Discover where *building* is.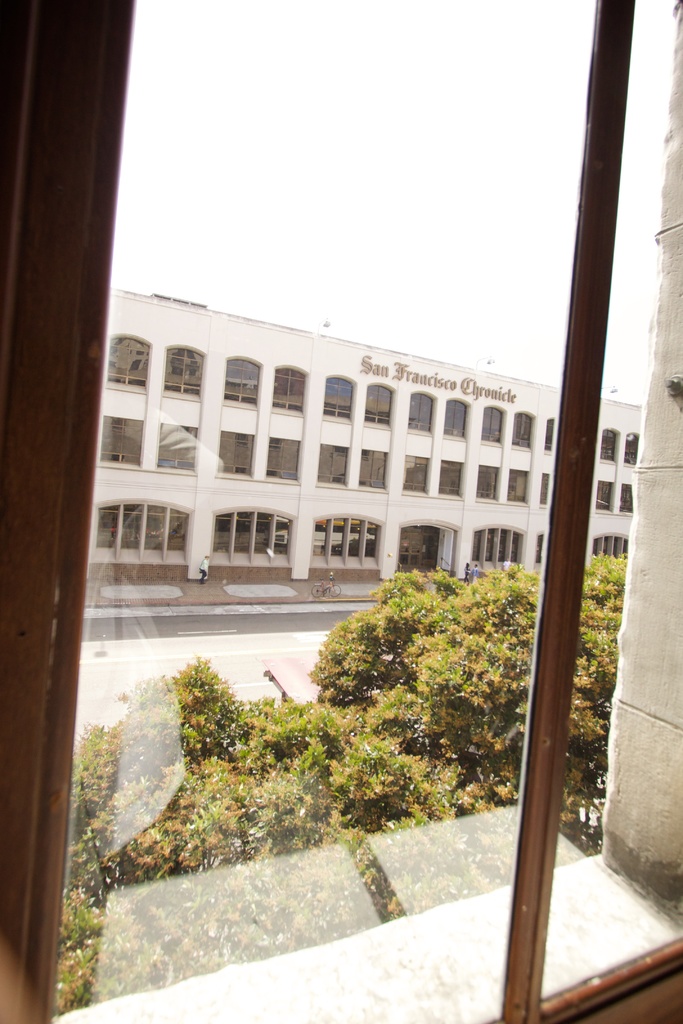
Discovered at 84 285 641 573.
